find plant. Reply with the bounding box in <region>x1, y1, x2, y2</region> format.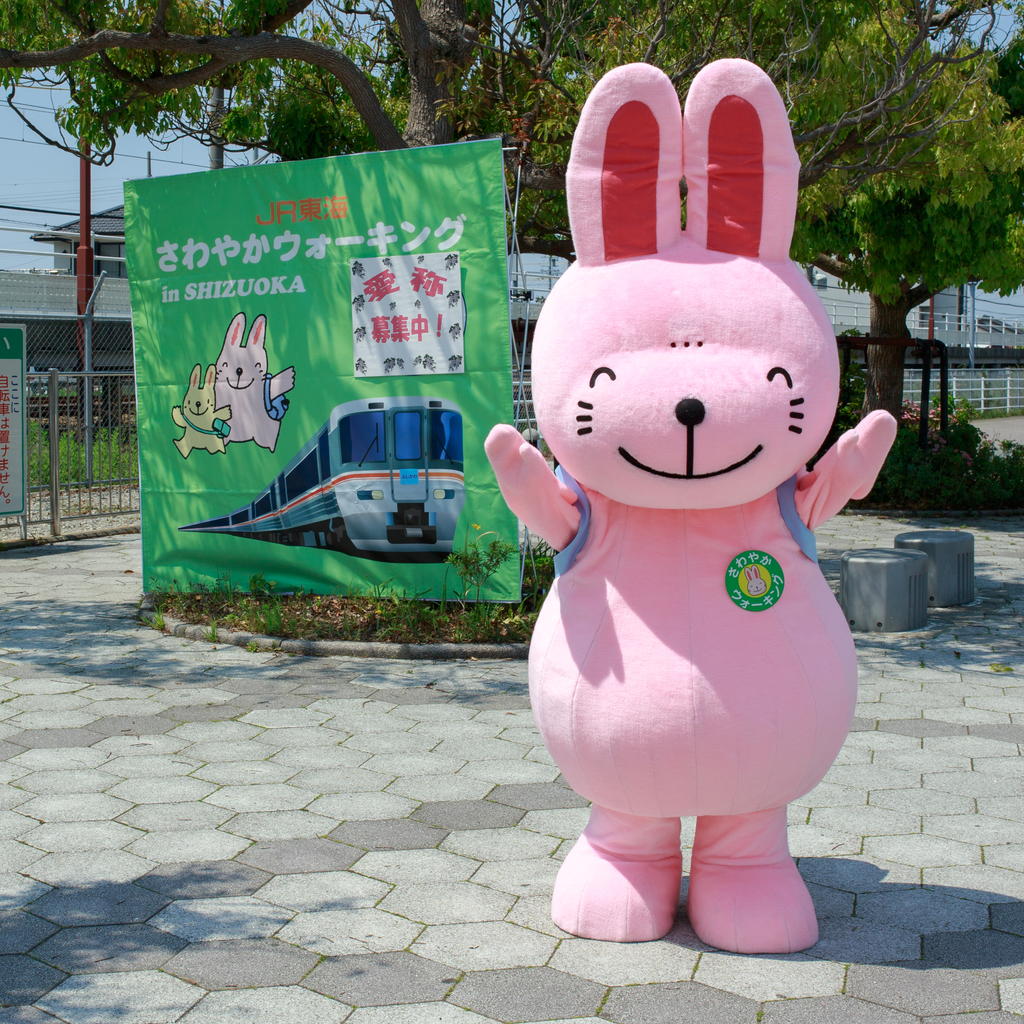
<region>248, 640, 258, 651</region>.
